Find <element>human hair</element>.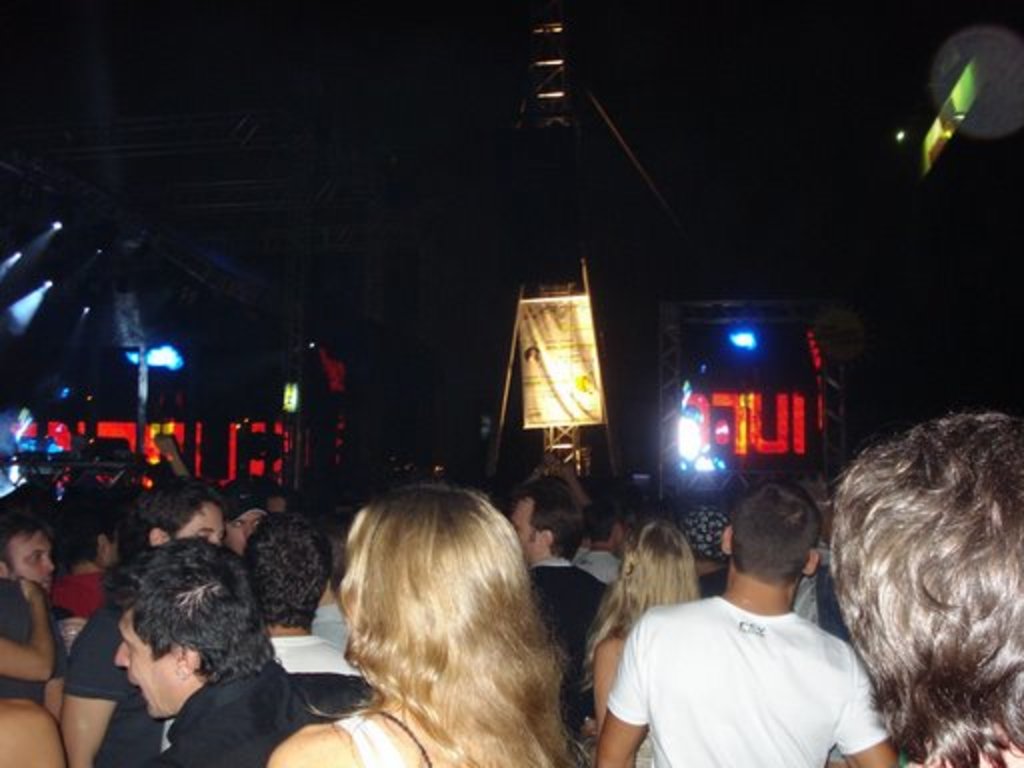
[836,406,1022,766].
